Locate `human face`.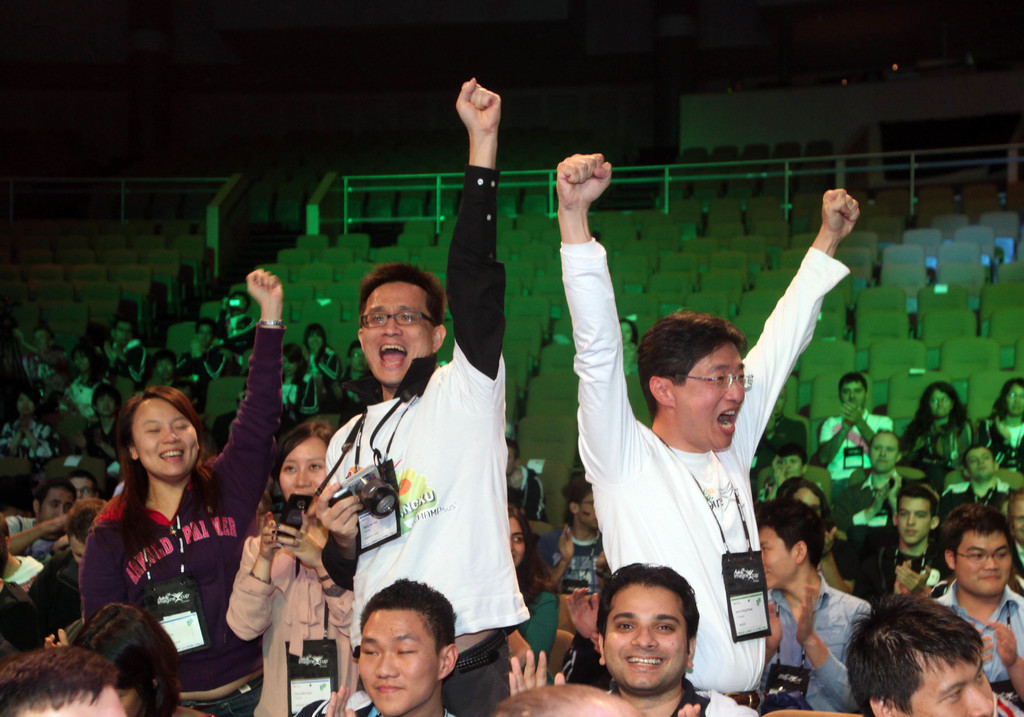
Bounding box: locate(67, 538, 83, 565).
